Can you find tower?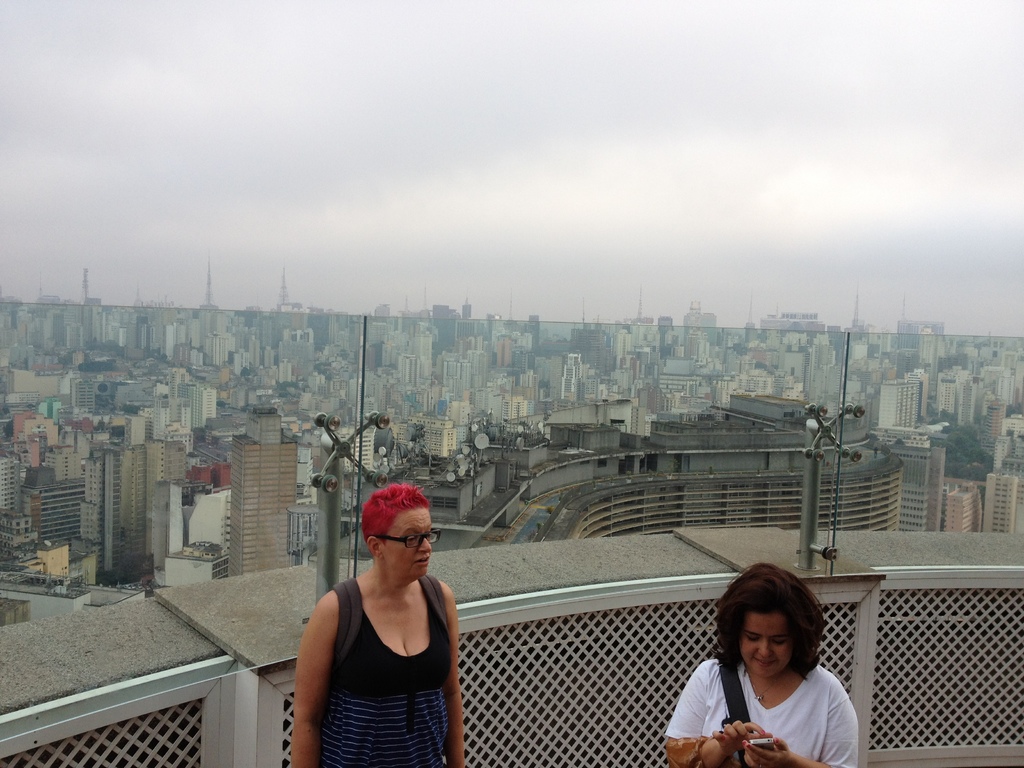
Yes, bounding box: l=615, t=330, r=631, b=355.
